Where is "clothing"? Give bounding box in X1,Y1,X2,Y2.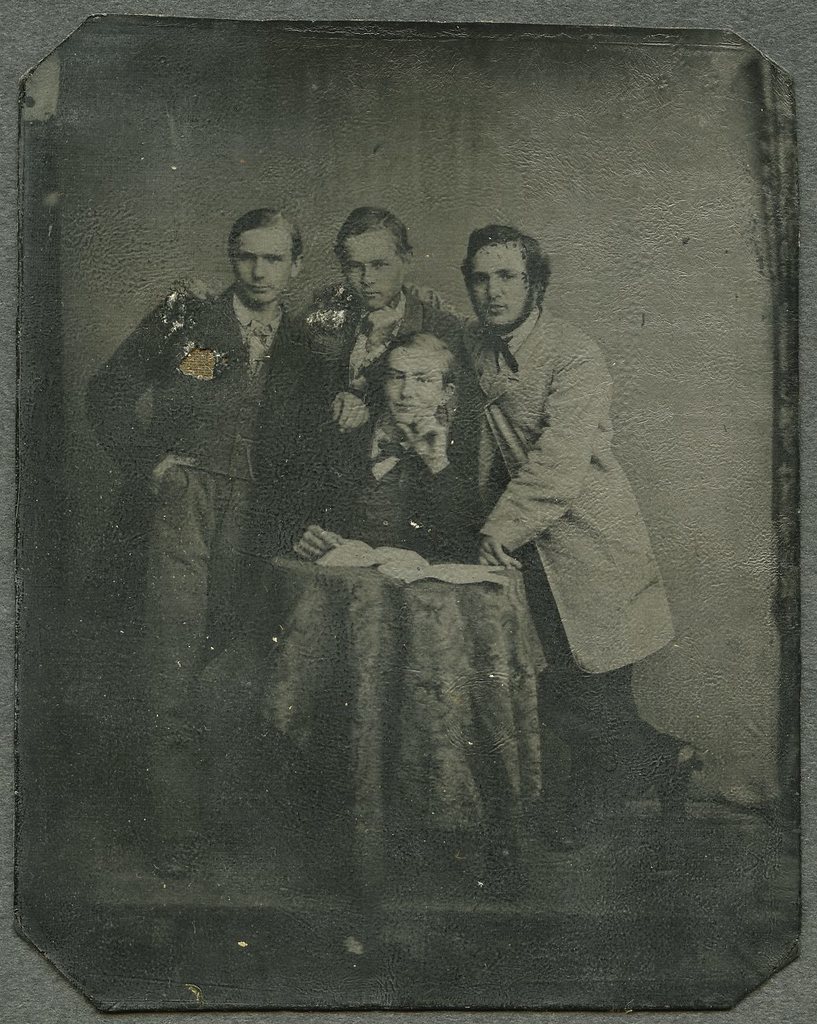
69,279,301,859.
